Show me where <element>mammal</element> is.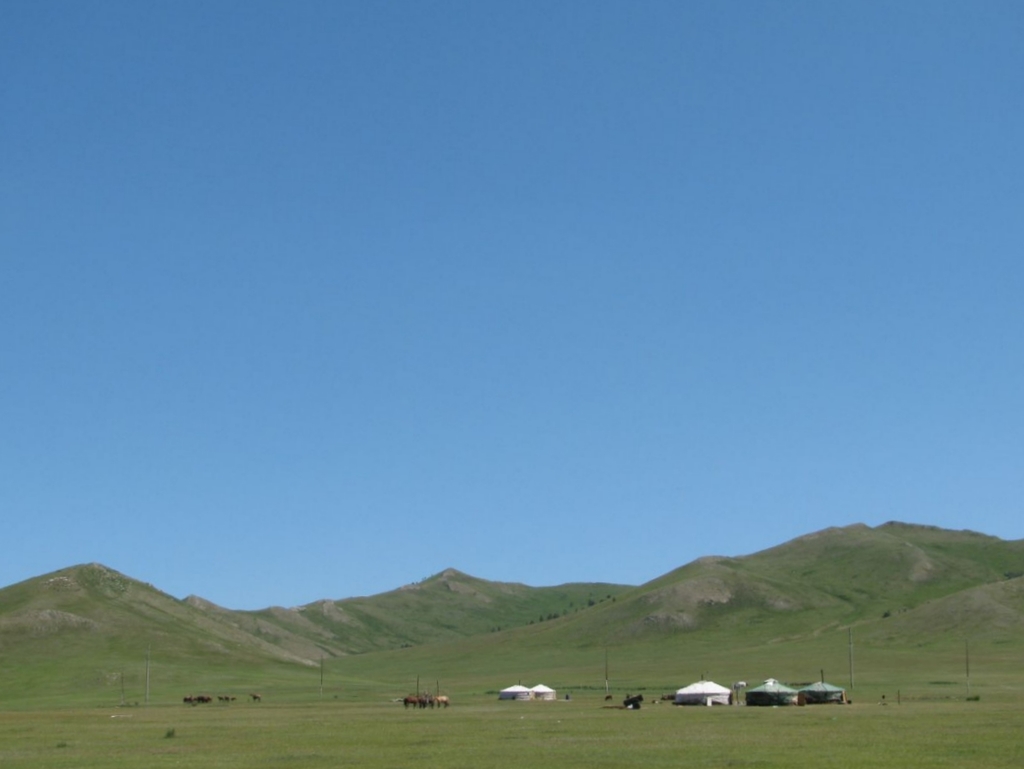
<element>mammal</element> is at BBox(404, 694, 416, 705).
